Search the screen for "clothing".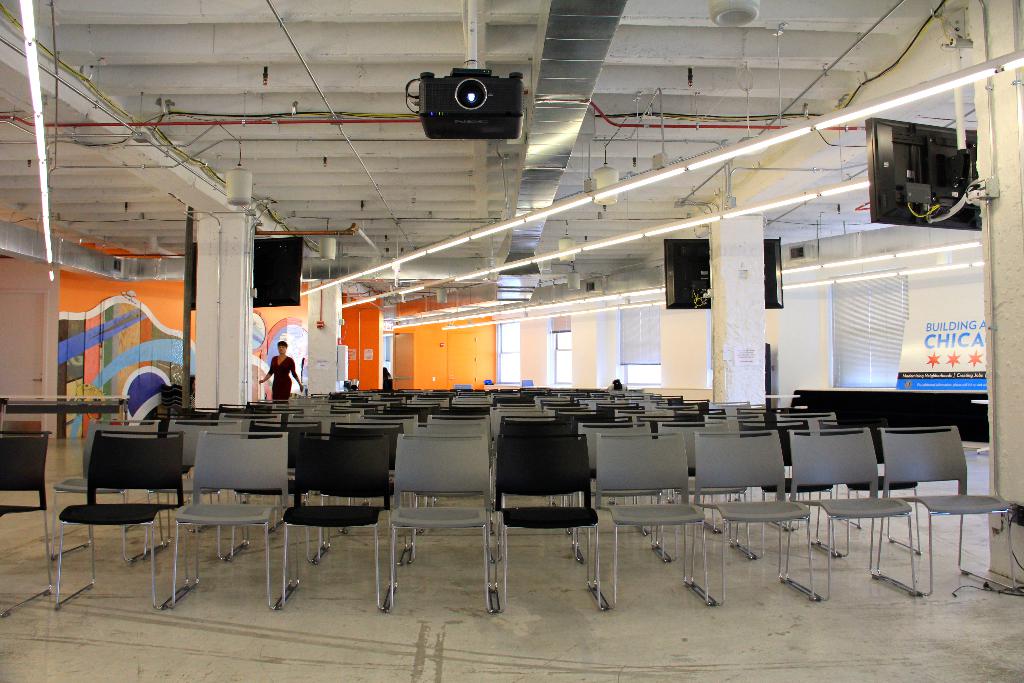
Found at bbox(268, 354, 294, 403).
